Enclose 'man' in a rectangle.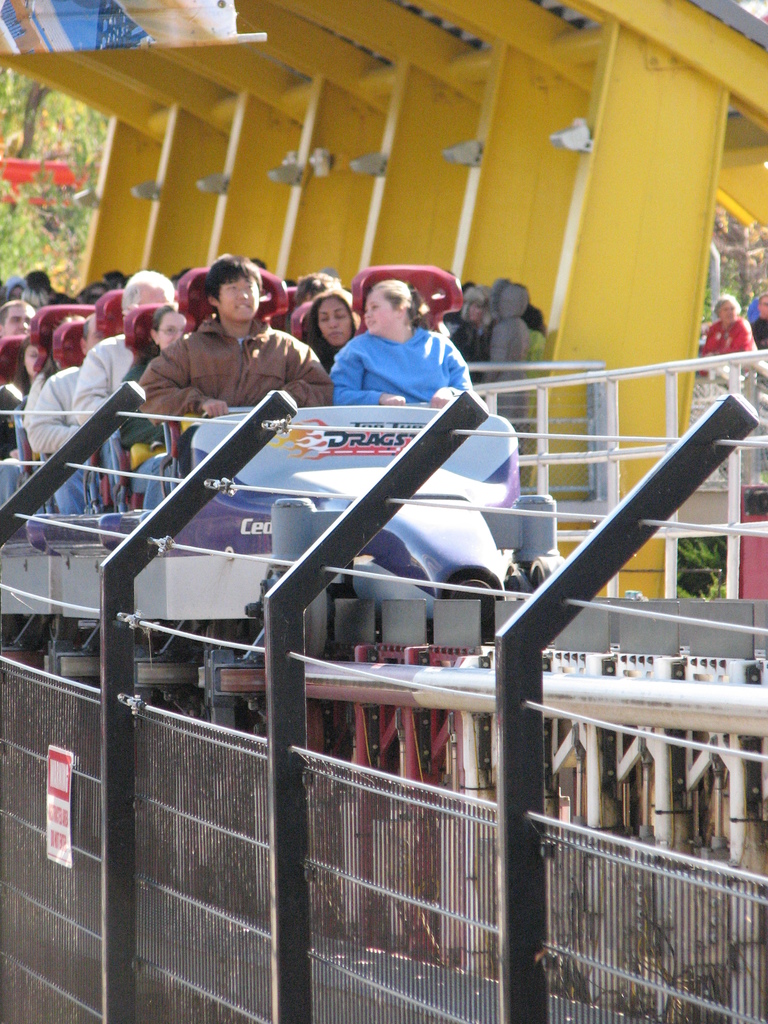
detection(158, 241, 326, 408).
